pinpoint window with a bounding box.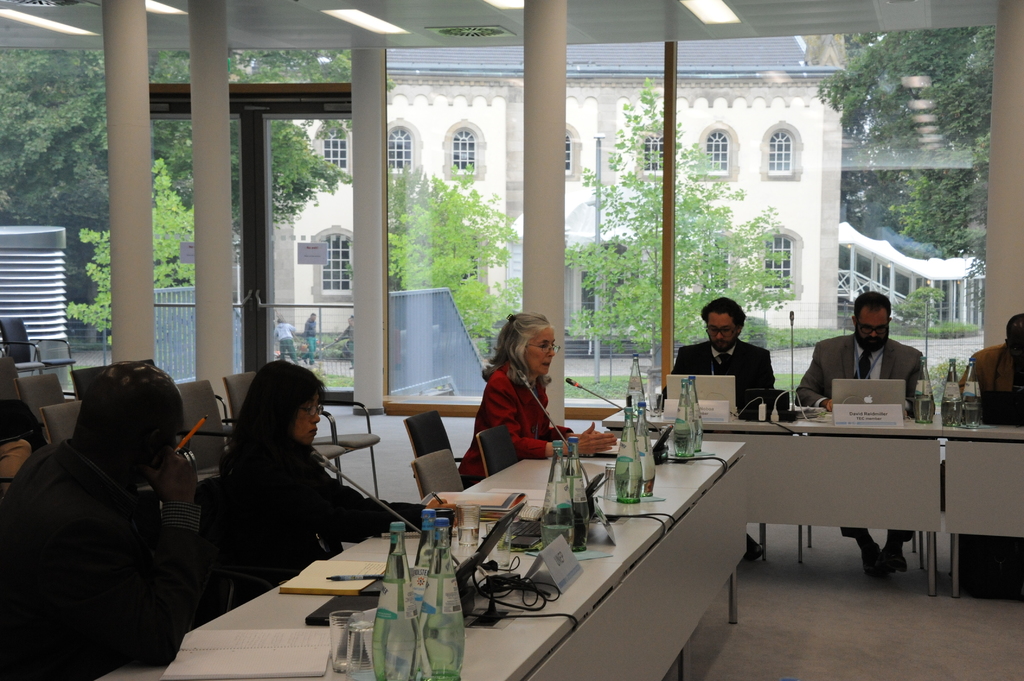
crop(750, 220, 805, 300).
